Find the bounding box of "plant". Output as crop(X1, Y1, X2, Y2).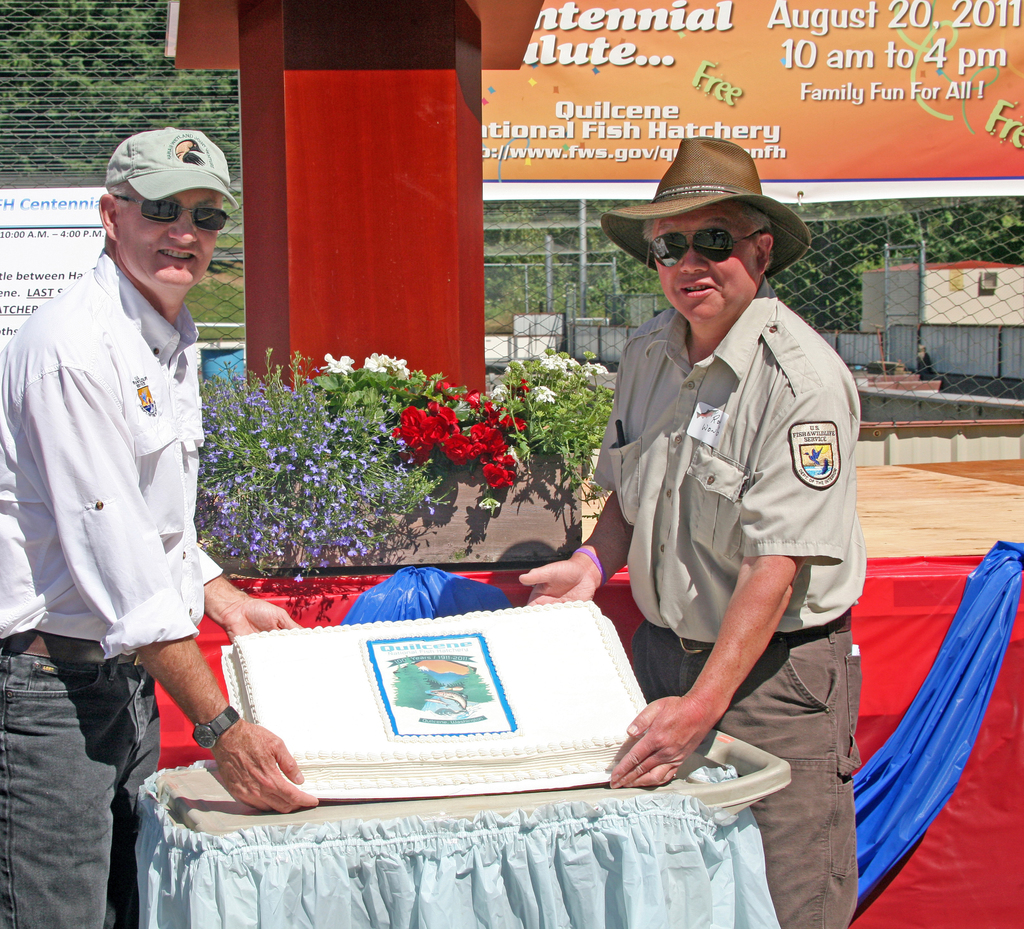
crop(394, 385, 527, 498).
